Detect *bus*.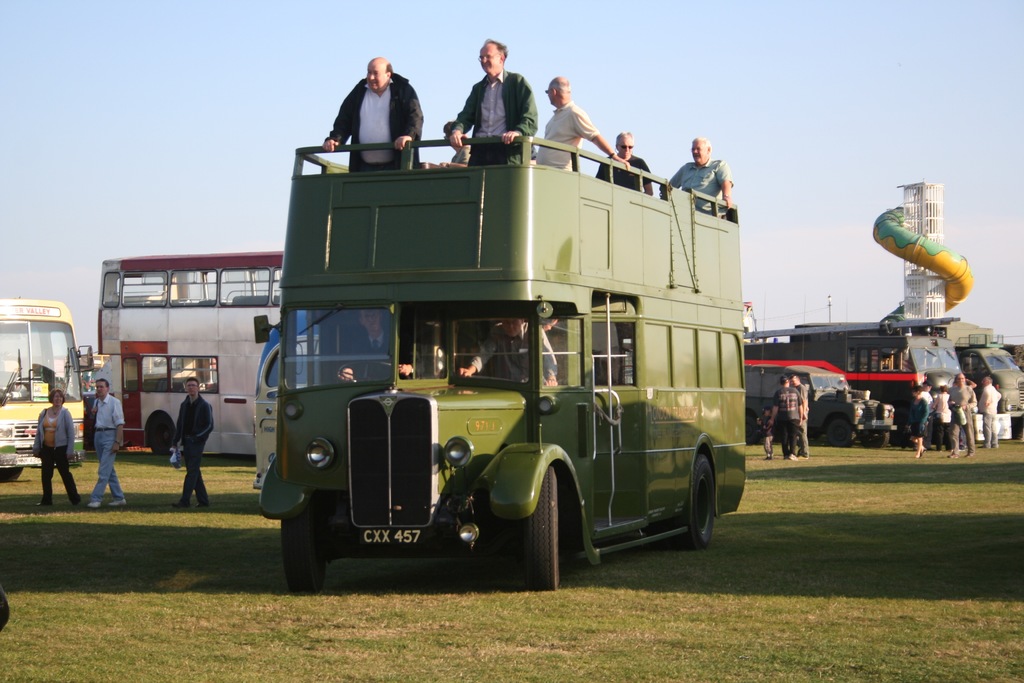
Detected at 739:321:965:433.
